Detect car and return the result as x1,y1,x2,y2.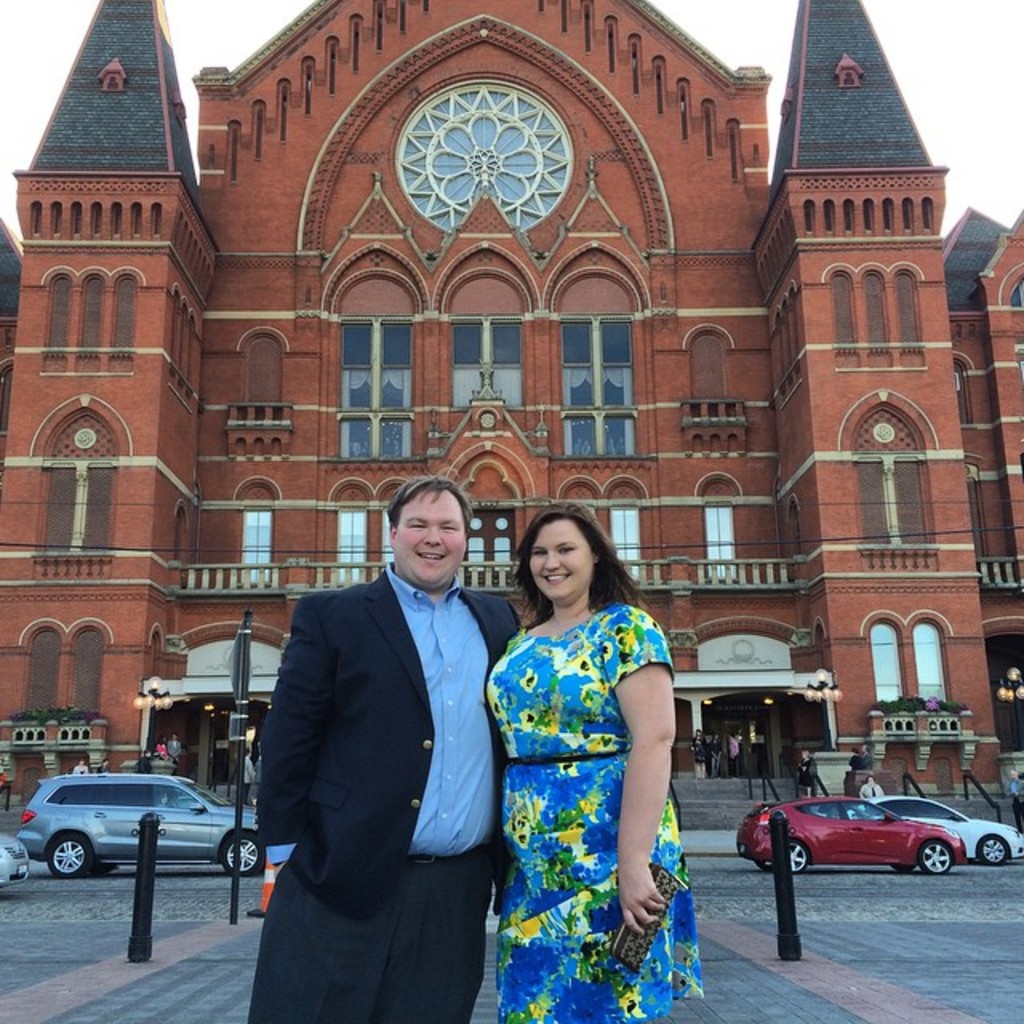
10,765,243,898.
